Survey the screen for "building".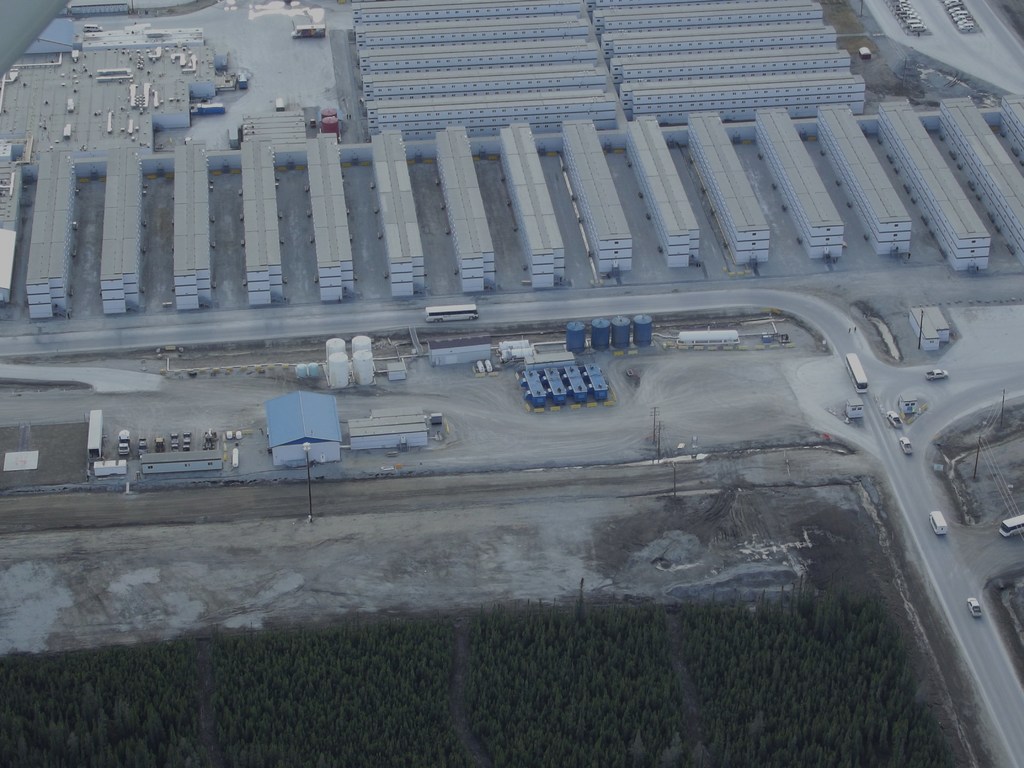
Survey found: <bbox>818, 103, 909, 255</bbox>.
